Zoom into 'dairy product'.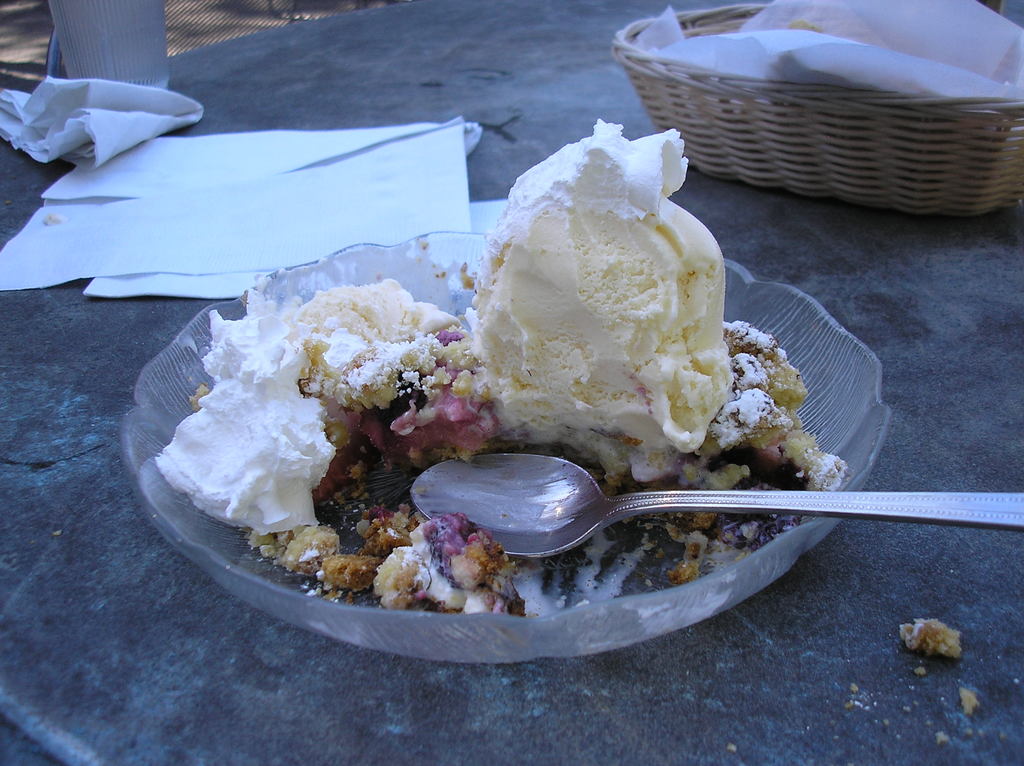
Zoom target: [166,296,351,540].
